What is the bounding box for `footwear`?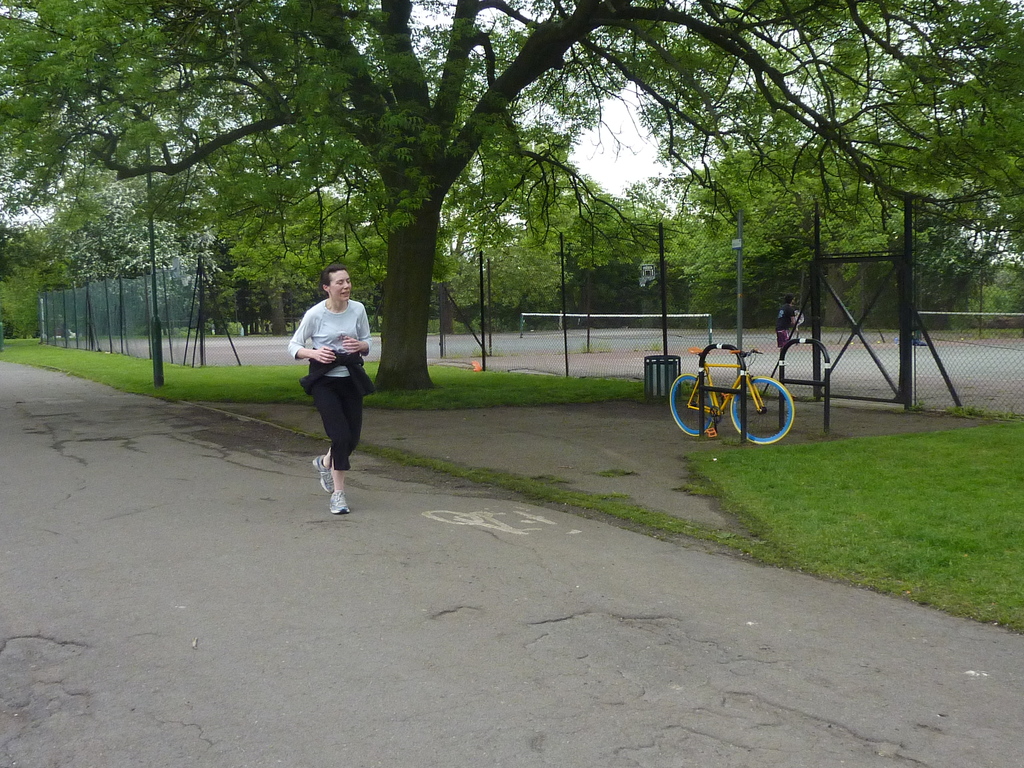
crop(313, 460, 332, 493).
